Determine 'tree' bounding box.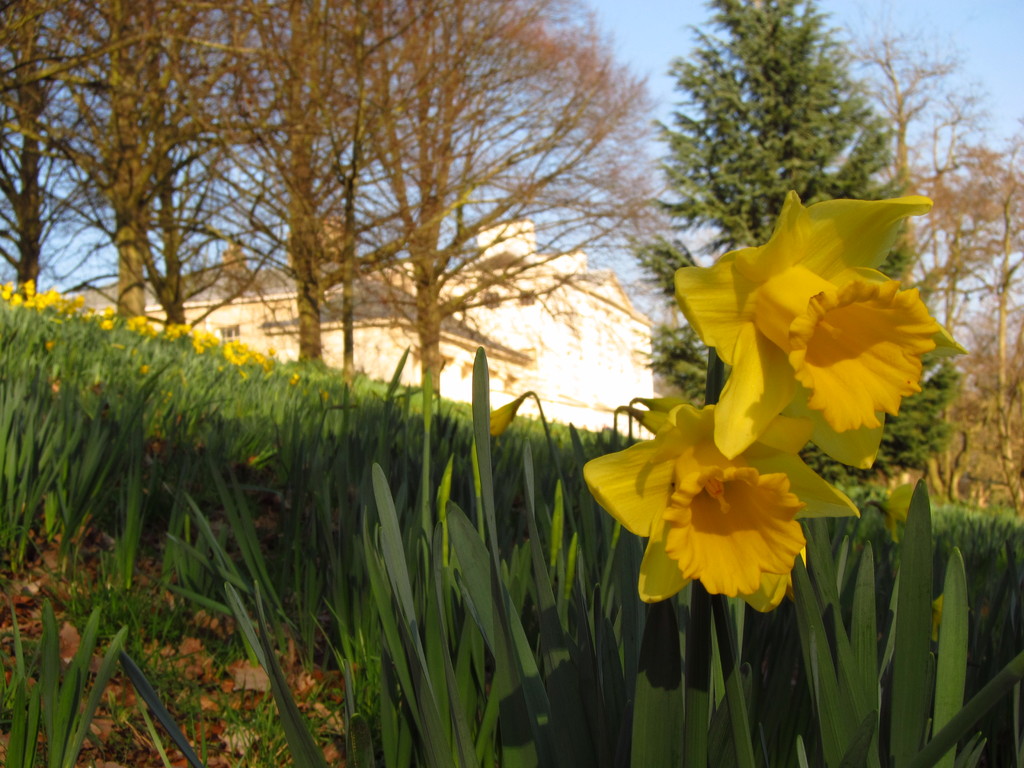
Determined: Rect(884, 7, 1023, 520).
